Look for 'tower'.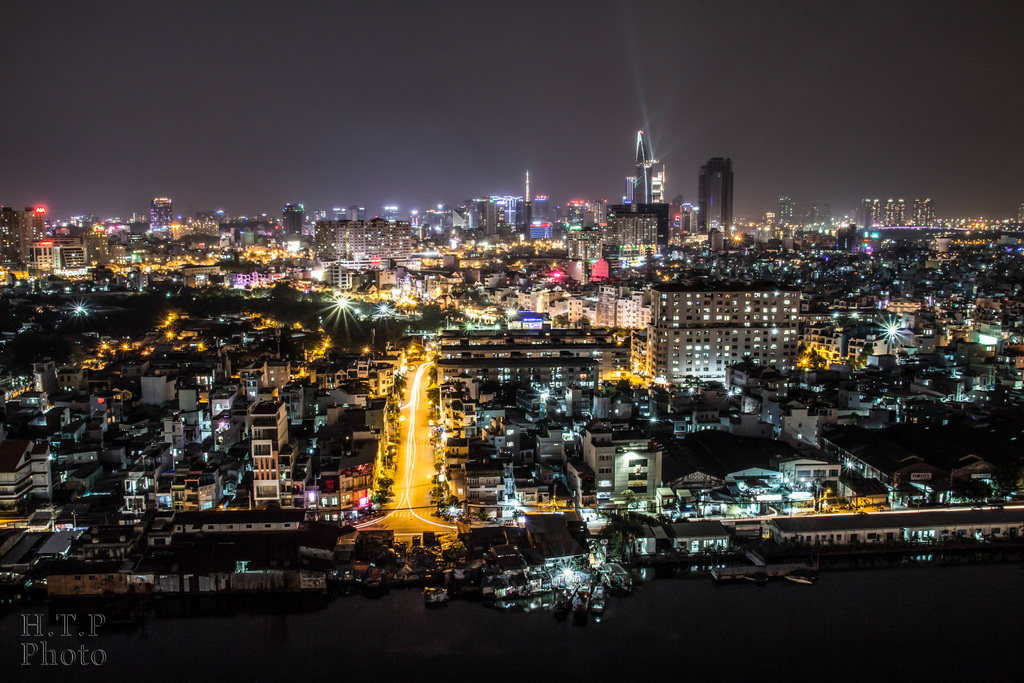
Found: [145,197,170,231].
